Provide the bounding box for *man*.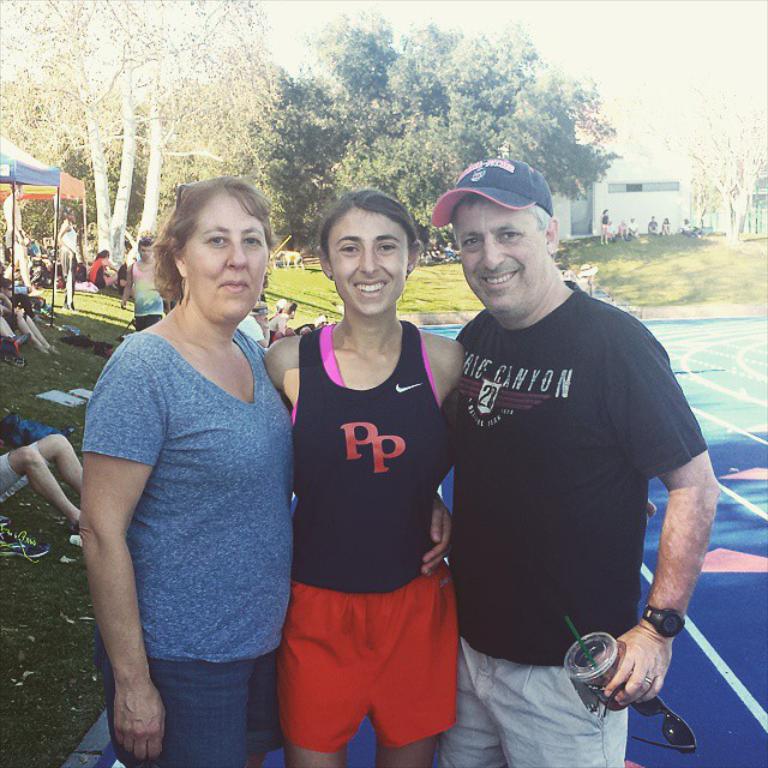
313,313,331,330.
